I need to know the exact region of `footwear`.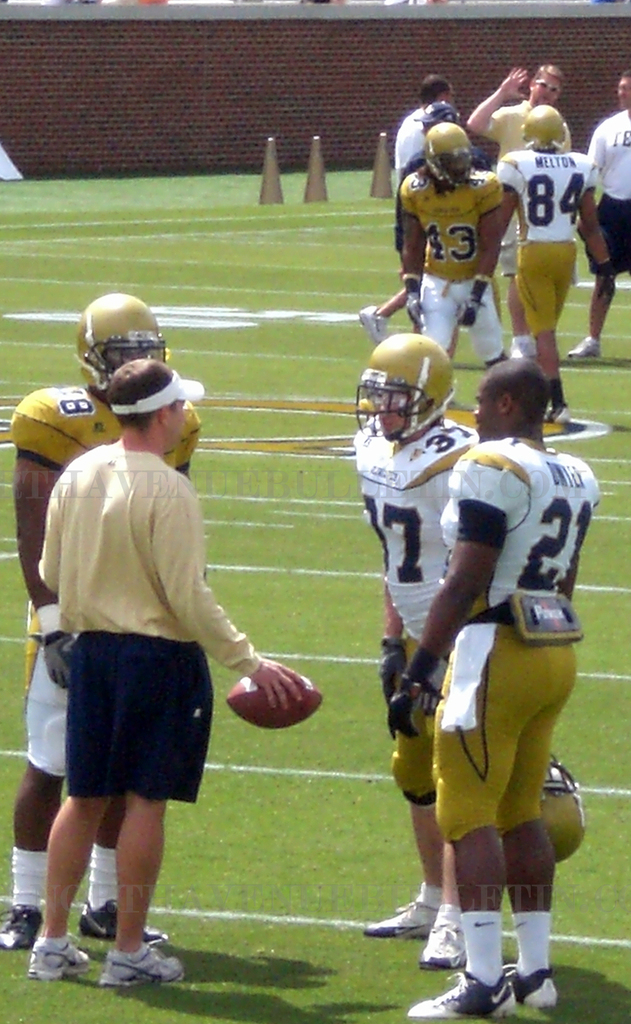
Region: [506,965,561,1011].
